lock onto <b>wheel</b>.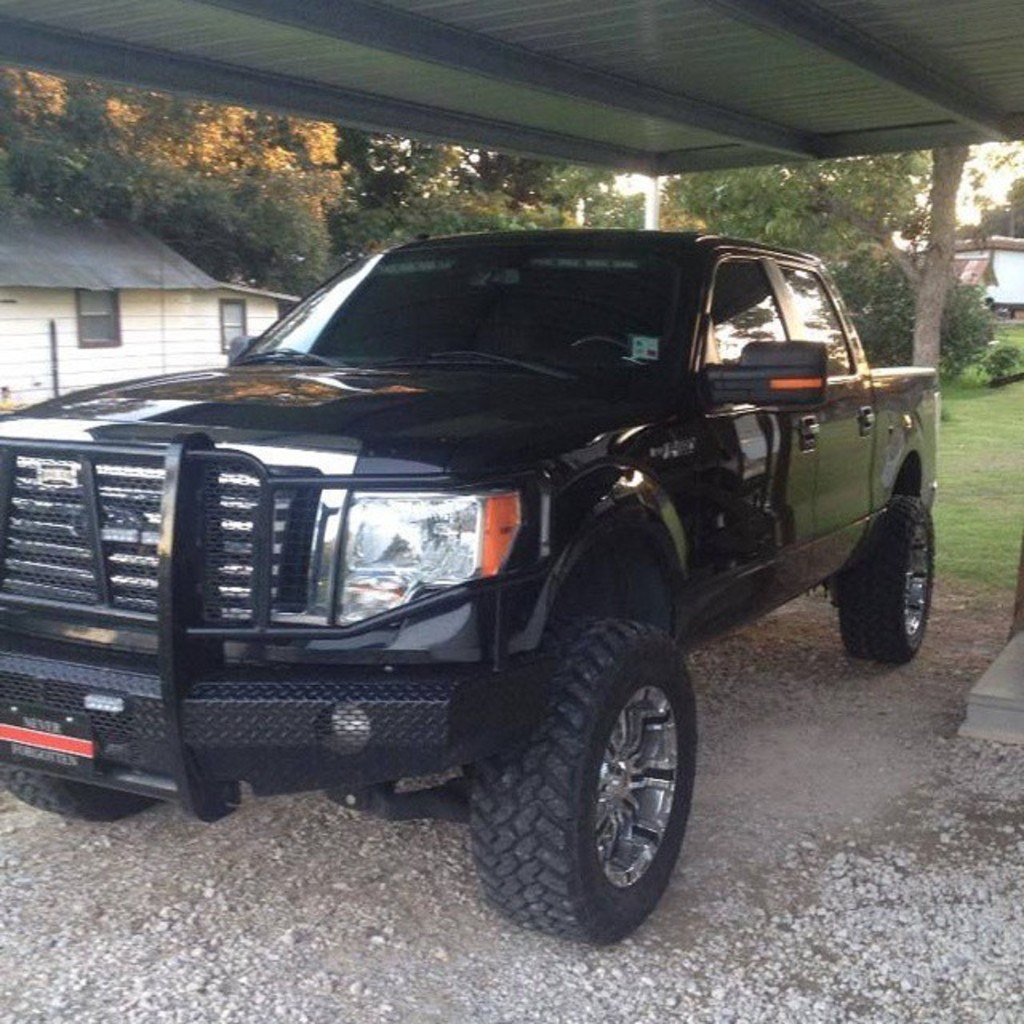
Locked: 568:331:637:360.
